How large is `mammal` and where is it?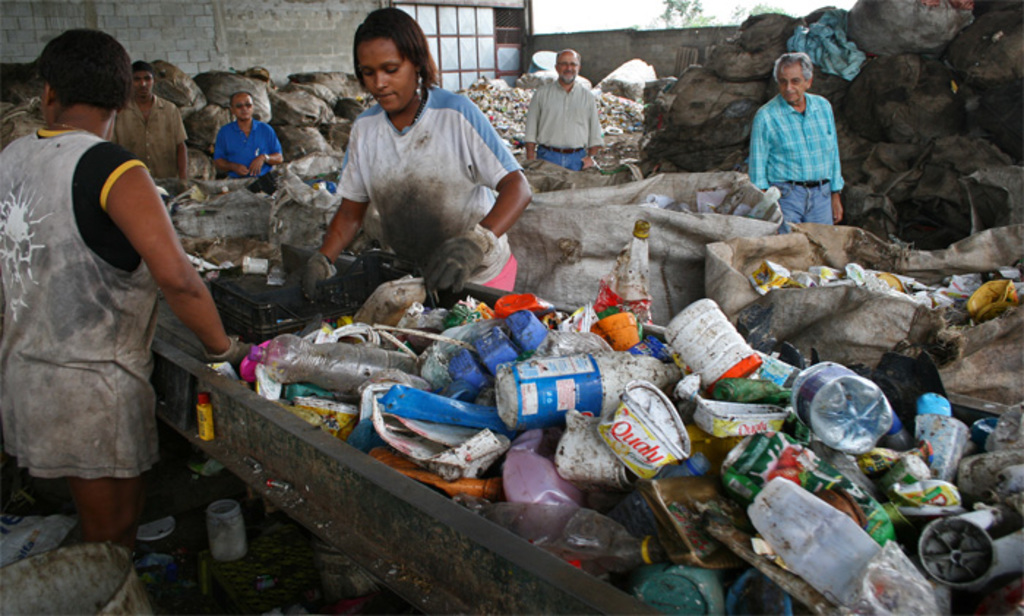
Bounding box: [113, 61, 190, 179].
